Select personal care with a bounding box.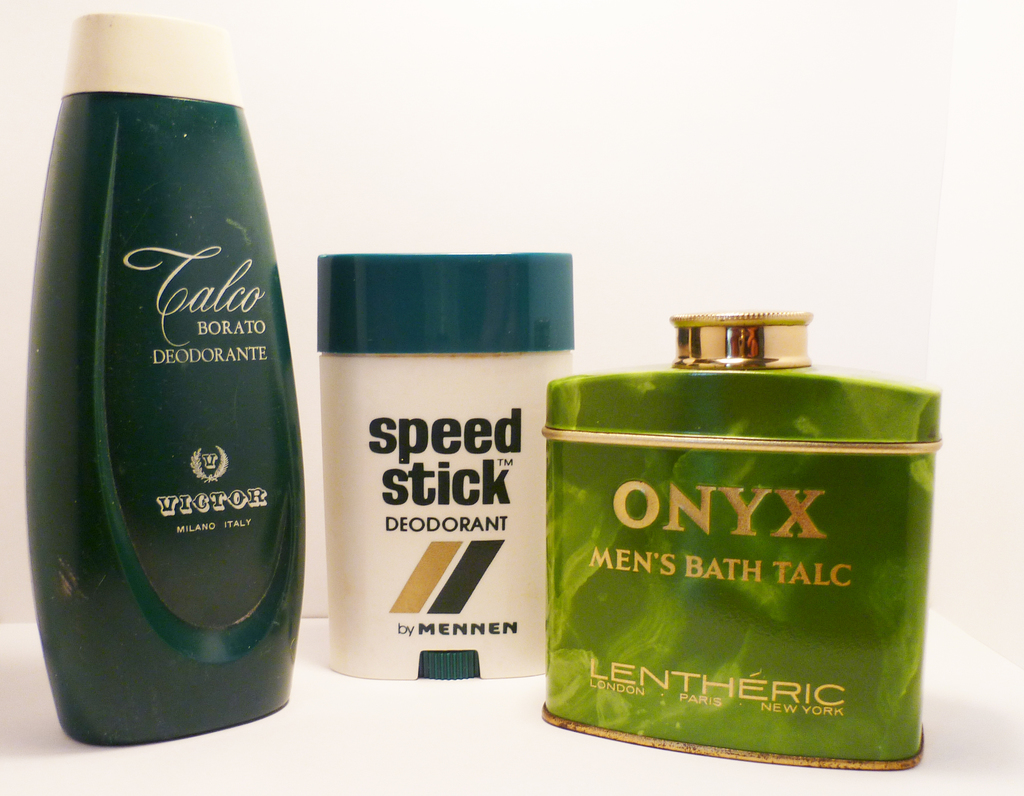
(x1=320, y1=244, x2=569, y2=674).
